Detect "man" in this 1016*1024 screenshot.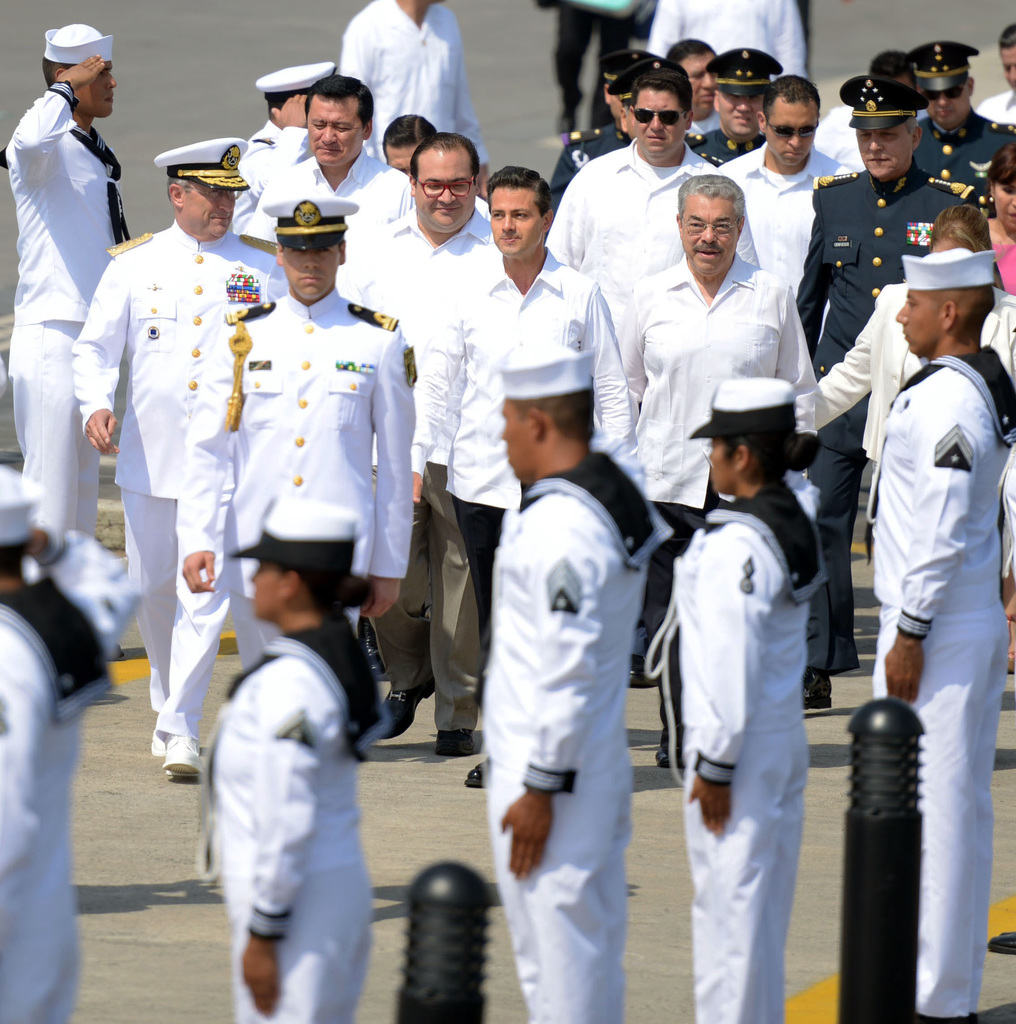
Detection: x1=914, y1=41, x2=1015, y2=218.
